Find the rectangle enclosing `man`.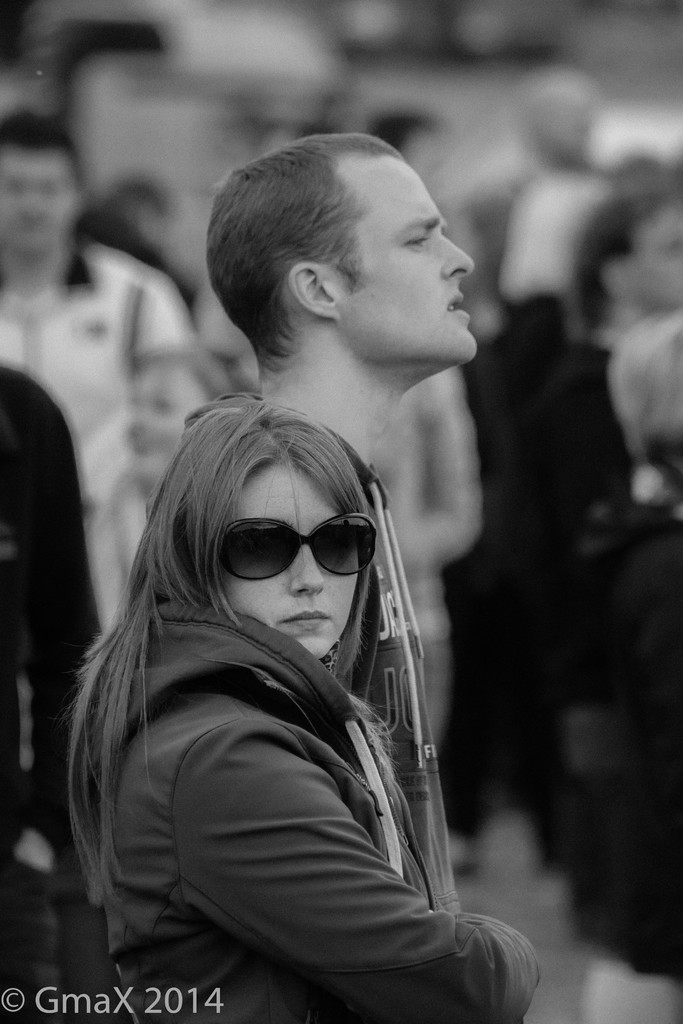
l=0, t=113, r=213, b=644.
